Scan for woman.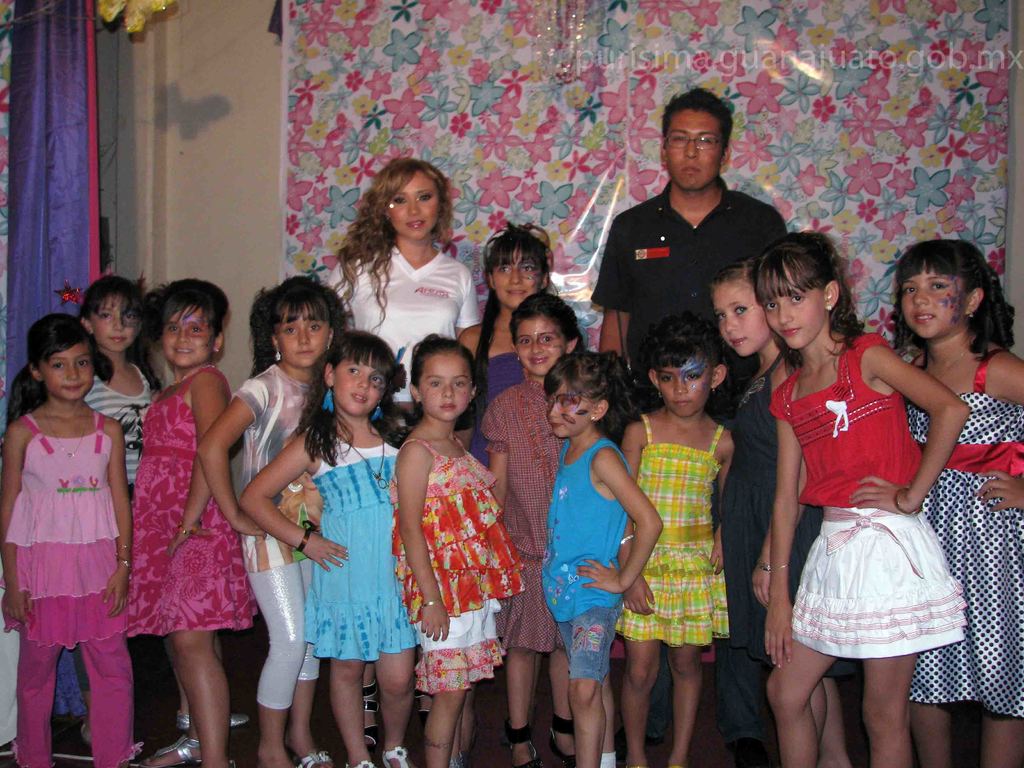
Scan result: (left=461, top=209, right=557, bottom=461).
